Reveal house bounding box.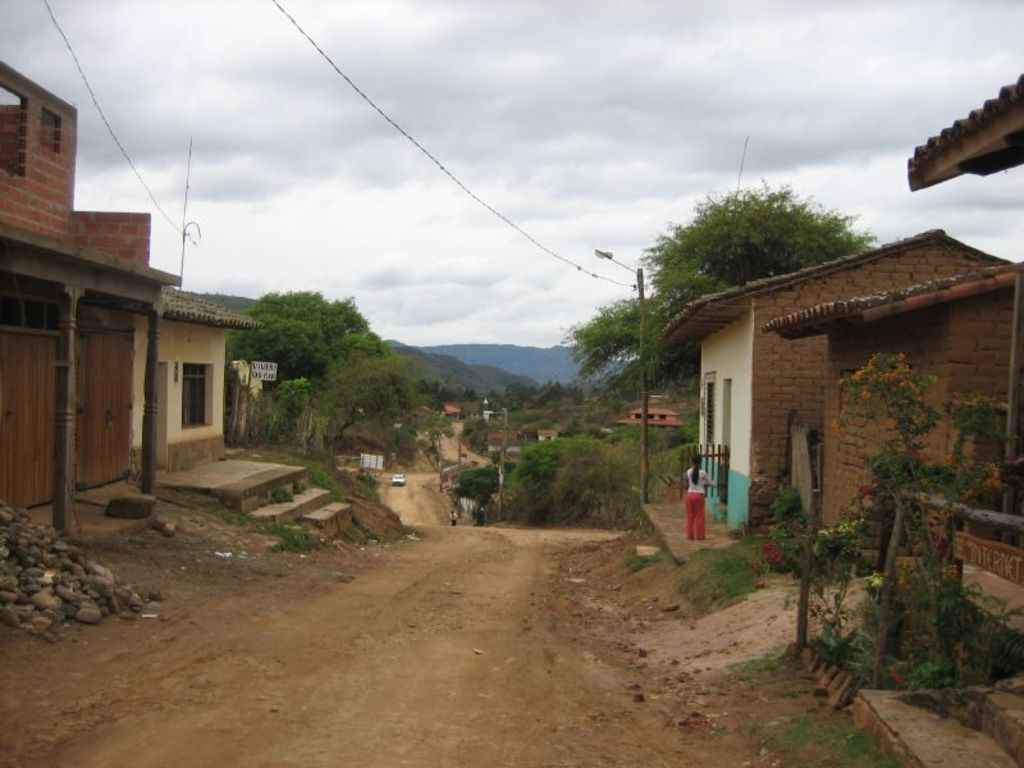
Revealed: BBox(913, 63, 1023, 233).
